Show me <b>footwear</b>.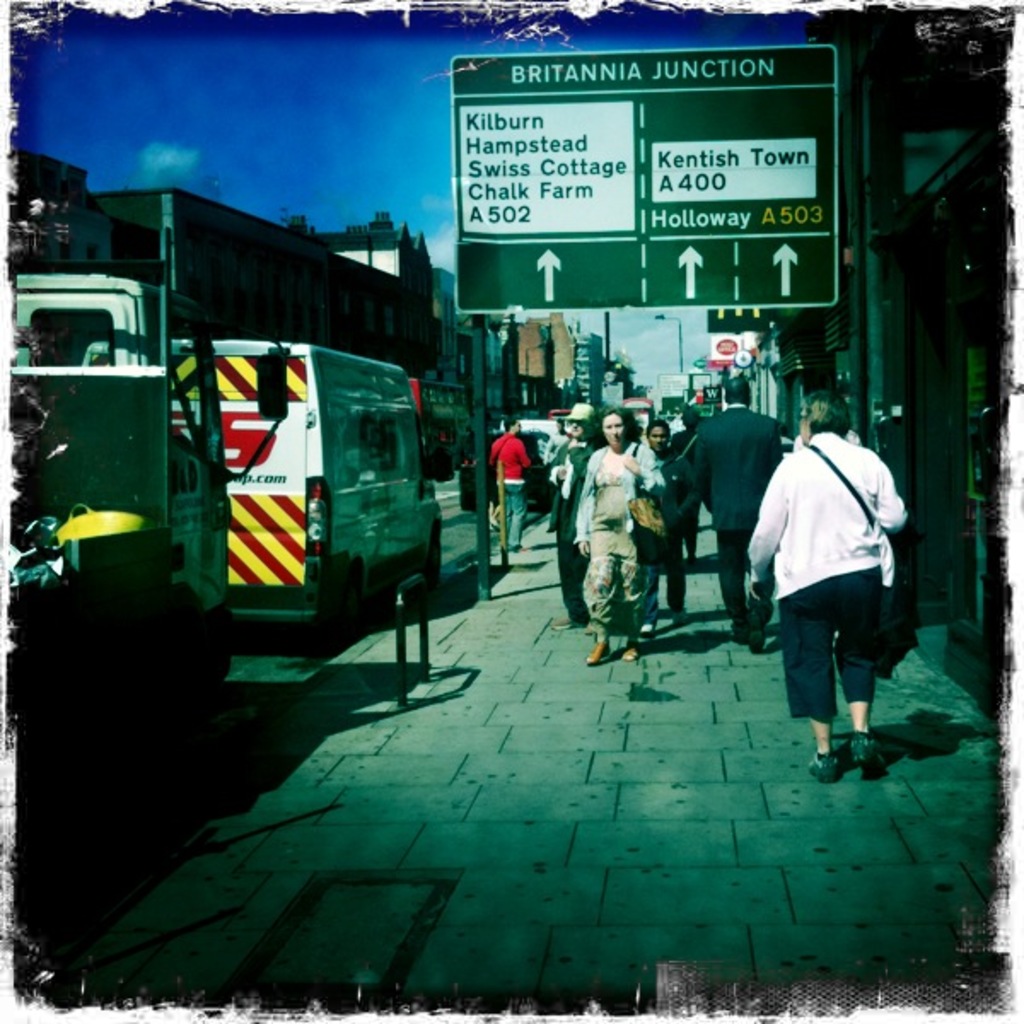
<b>footwear</b> is here: crop(577, 620, 601, 642).
